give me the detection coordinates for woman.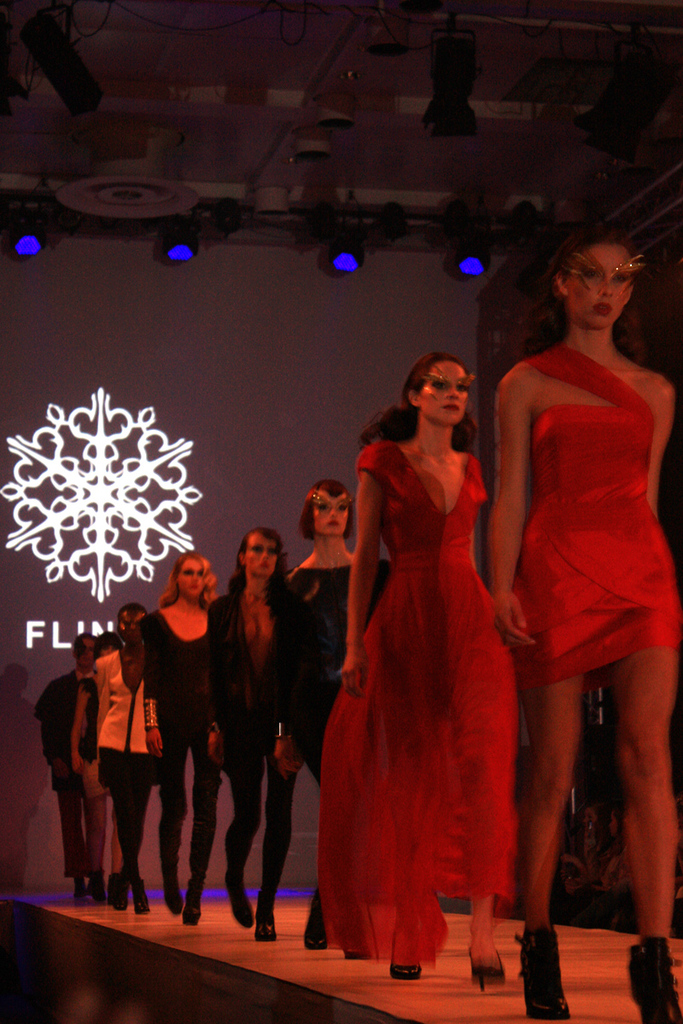
crop(201, 532, 302, 940).
